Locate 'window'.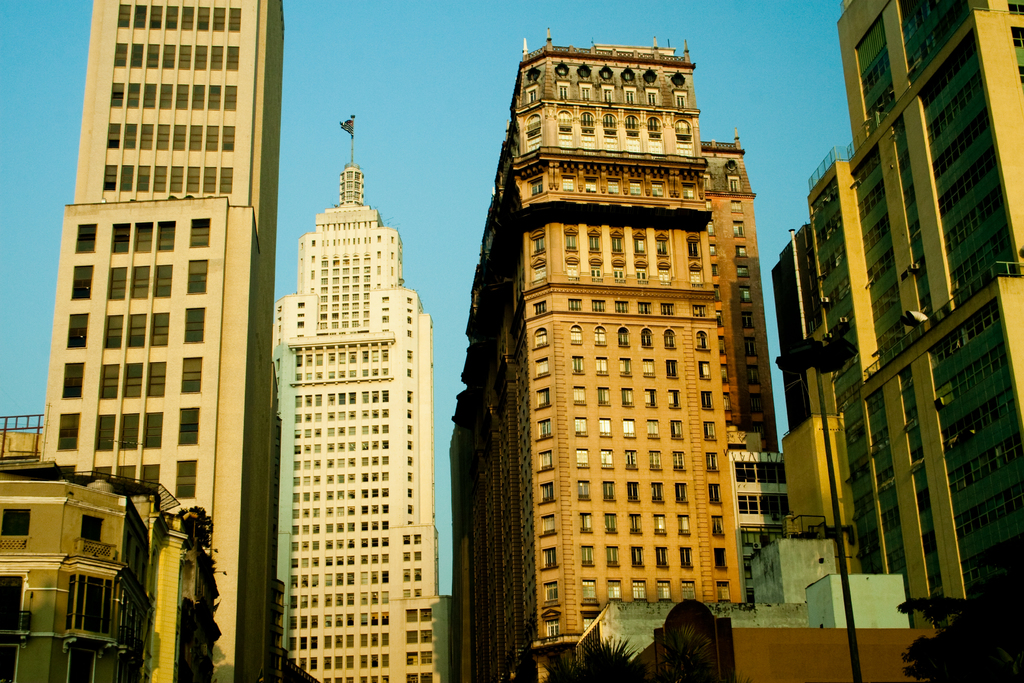
Bounding box: <bbox>159, 222, 174, 252</bbox>.
